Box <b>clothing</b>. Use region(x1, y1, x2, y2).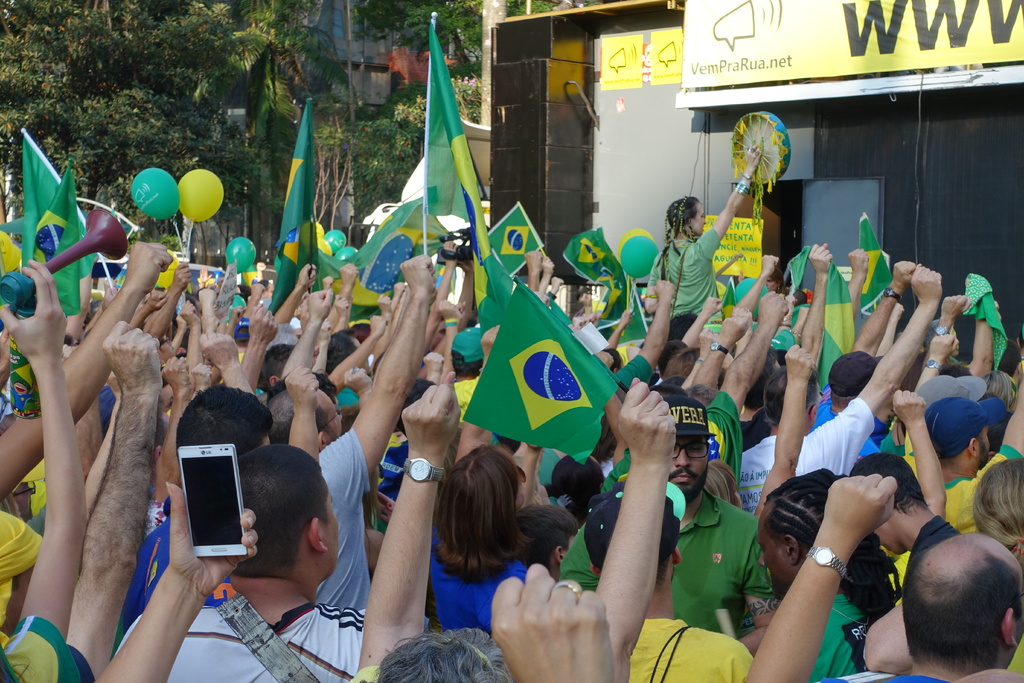
region(633, 624, 754, 682).
